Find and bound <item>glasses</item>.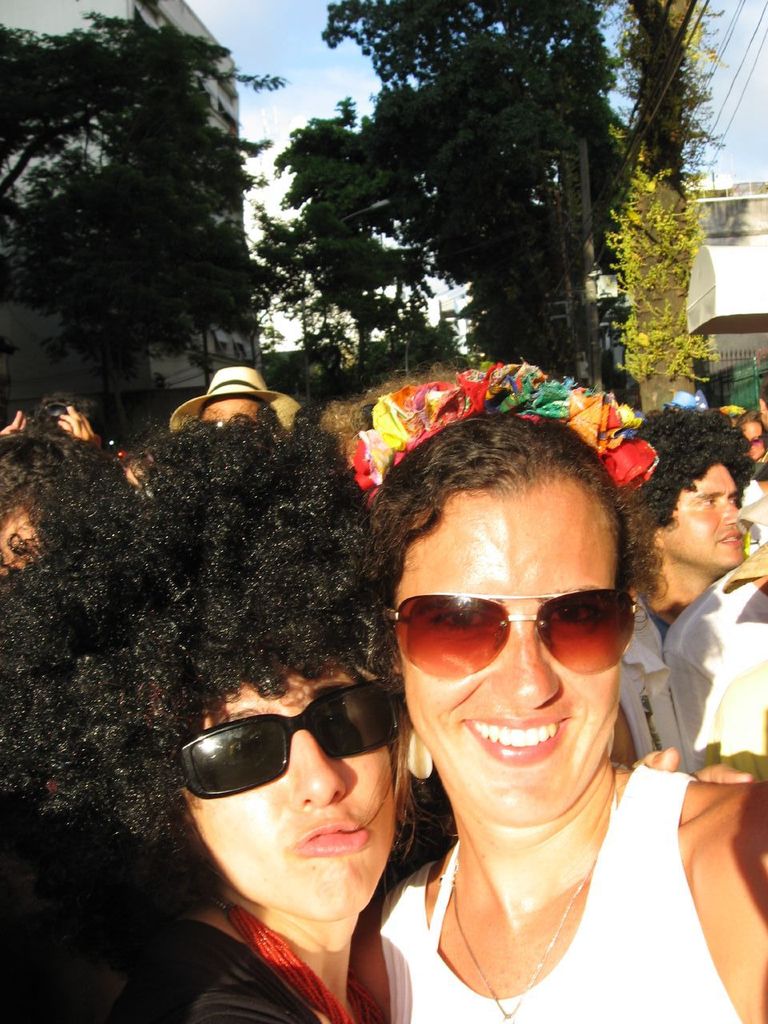
Bound: detection(167, 676, 404, 794).
